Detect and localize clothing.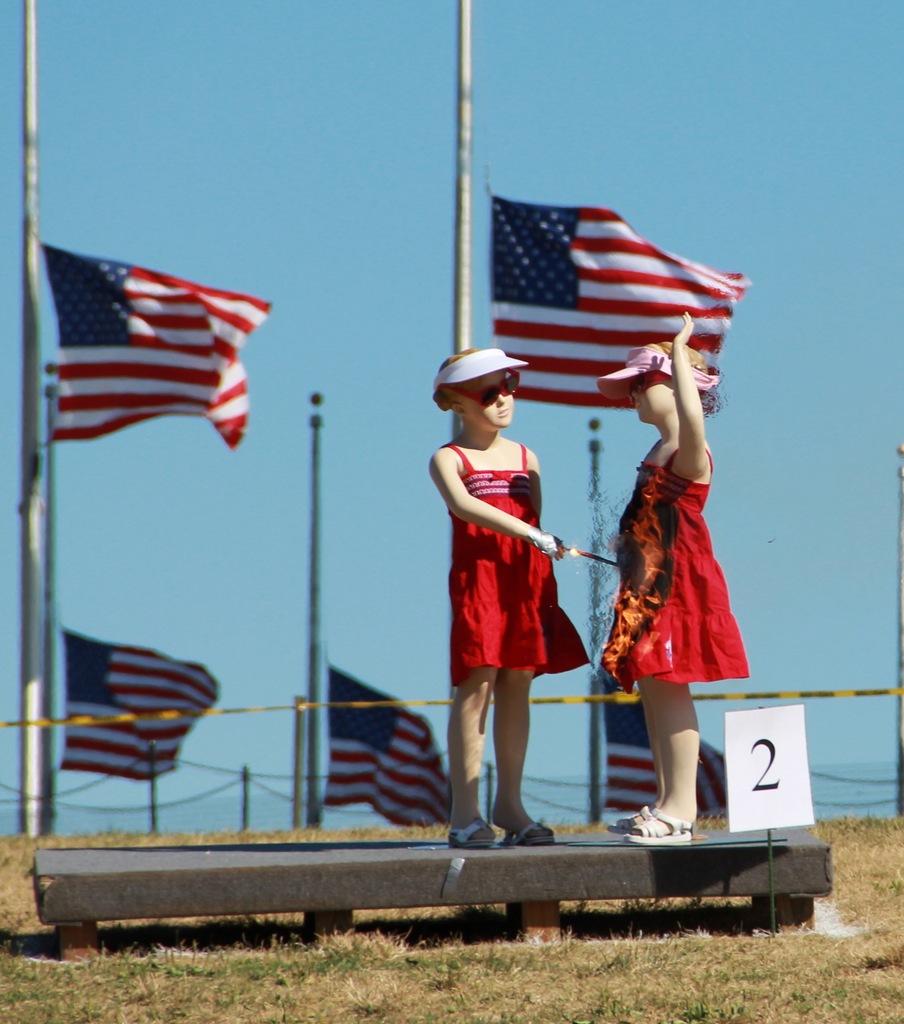
Localized at [x1=443, y1=442, x2=592, y2=685].
